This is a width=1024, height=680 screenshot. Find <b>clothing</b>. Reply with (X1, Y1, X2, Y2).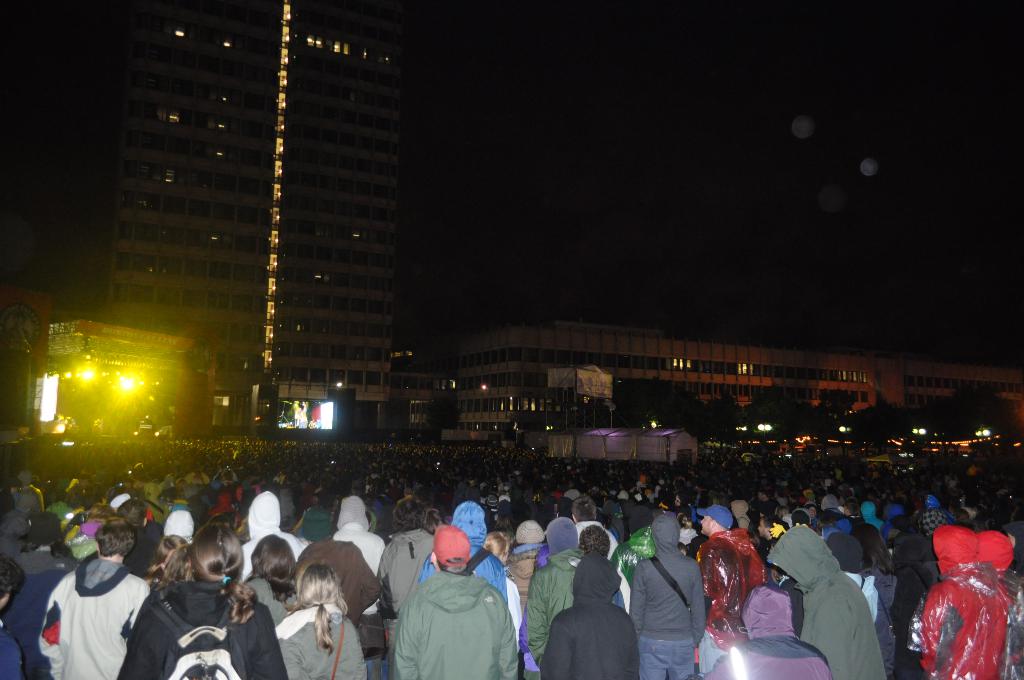
(707, 587, 831, 679).
